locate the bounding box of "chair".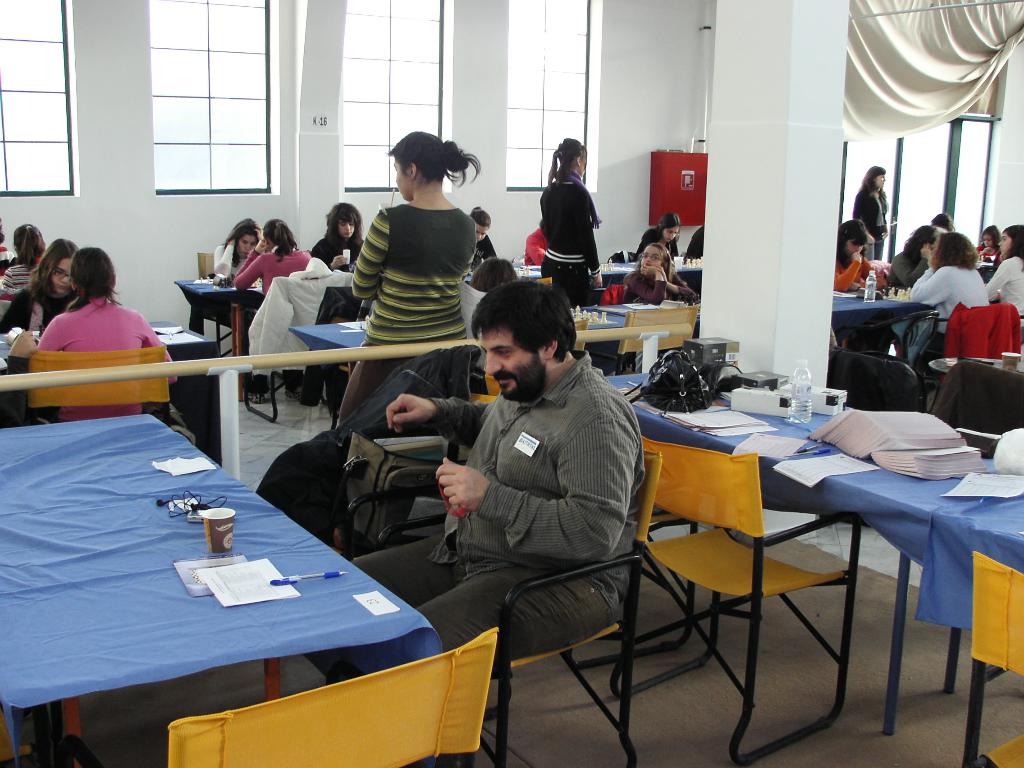
Bounding box: Rect(26, 336, 172, 429).
